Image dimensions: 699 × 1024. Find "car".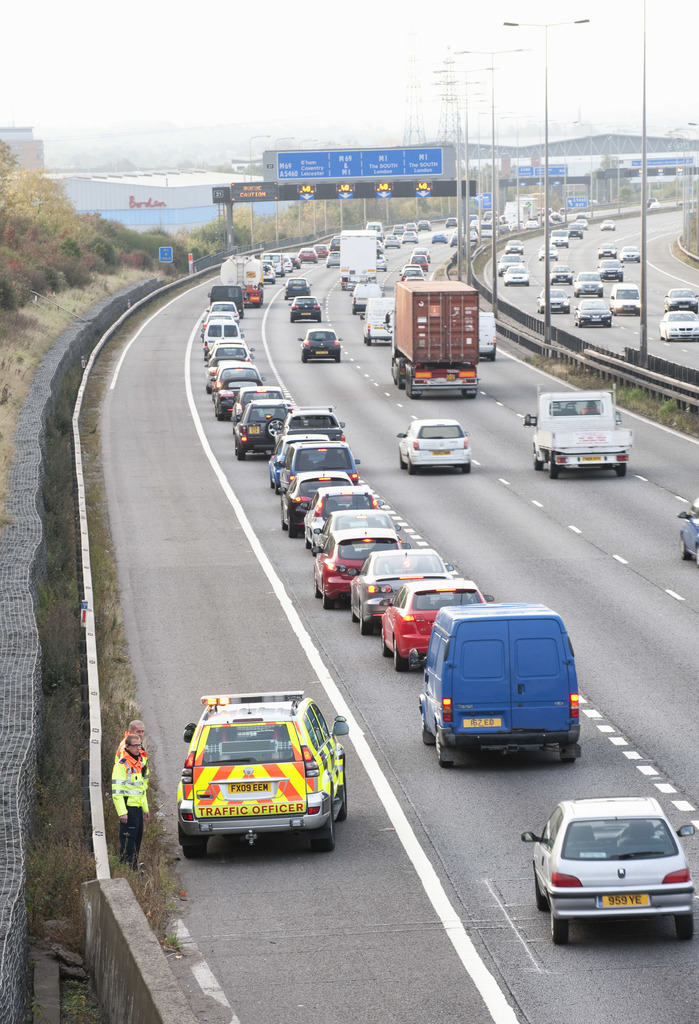
l=168, t=684, r=350, b=851.
